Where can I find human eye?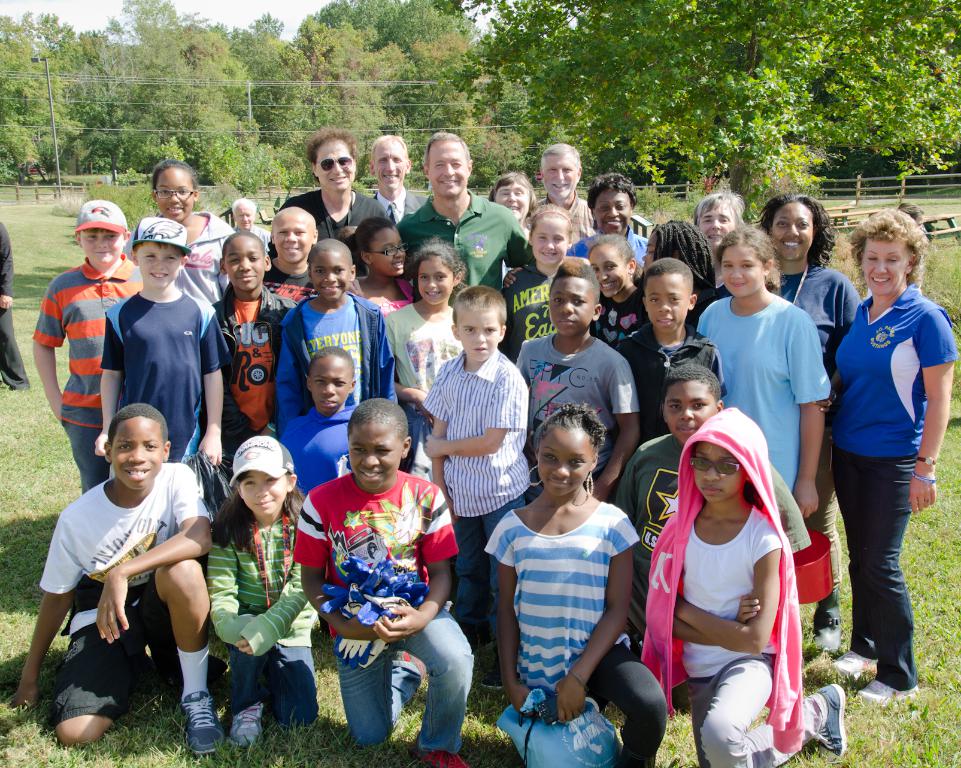
You can find it at [left=144, top=443, right=160, bottom=452].
